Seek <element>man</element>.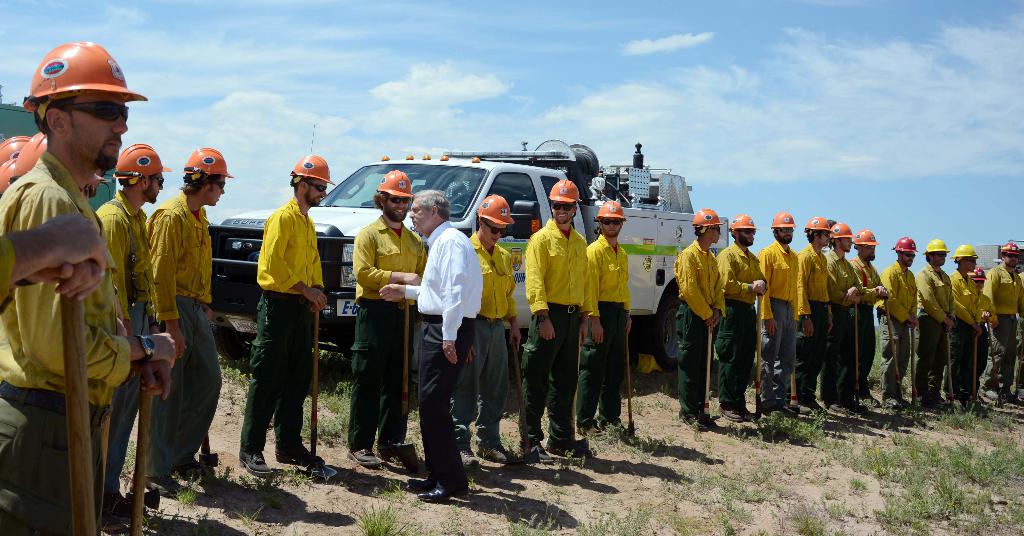
l=380, t=190, r=483, b=501.
